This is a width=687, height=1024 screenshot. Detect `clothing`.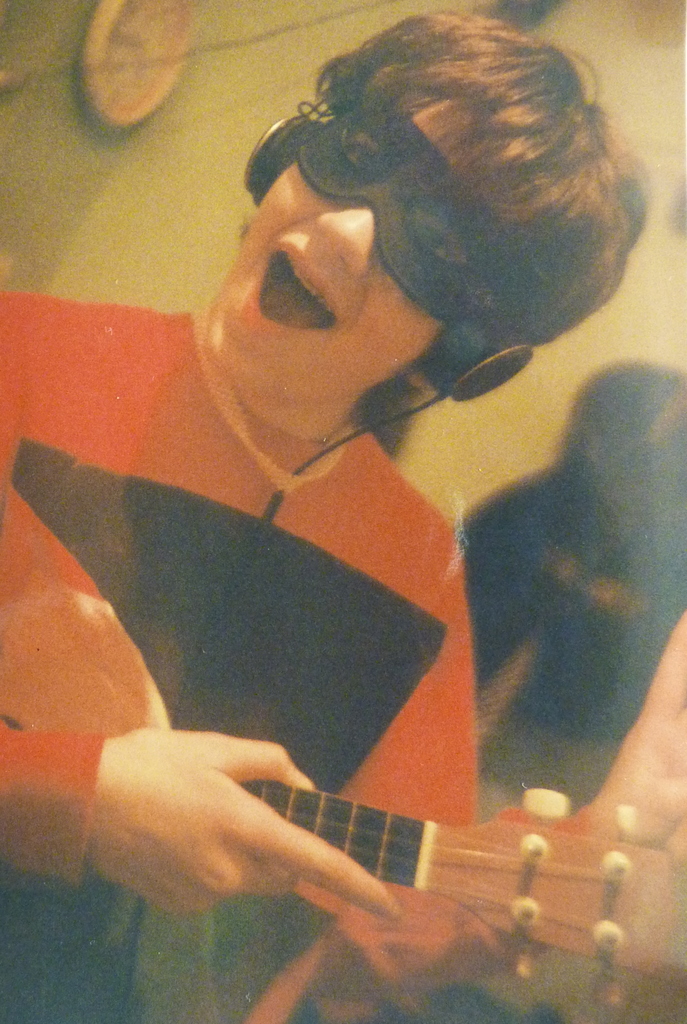
bbox=(0, 292, 474, 1023).
